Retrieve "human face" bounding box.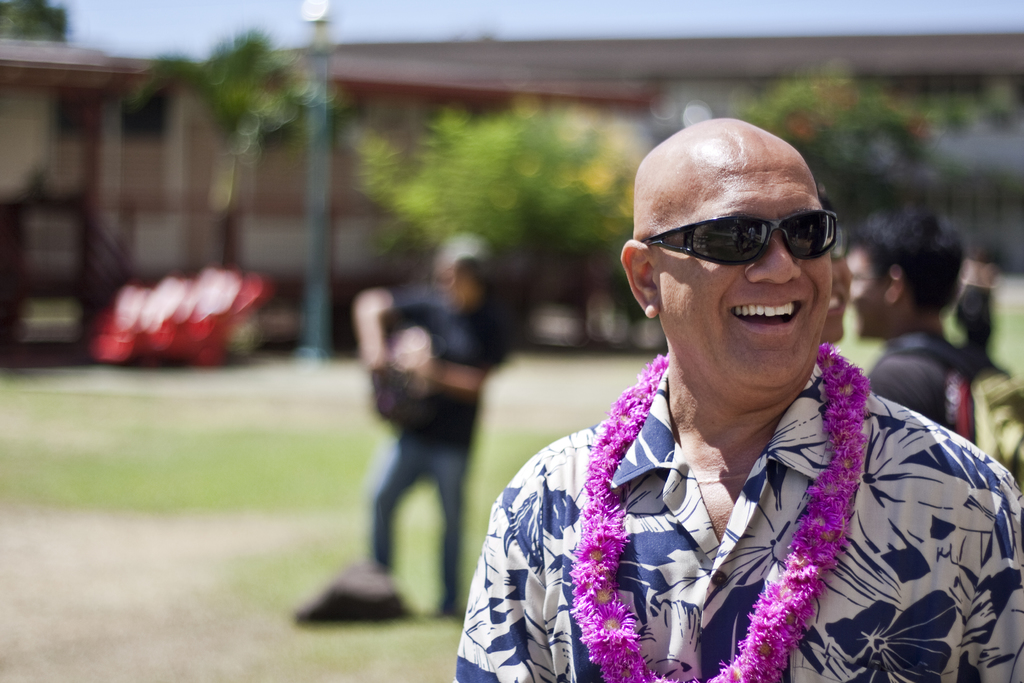
Bounding box: 848, 249, 888, 338.
